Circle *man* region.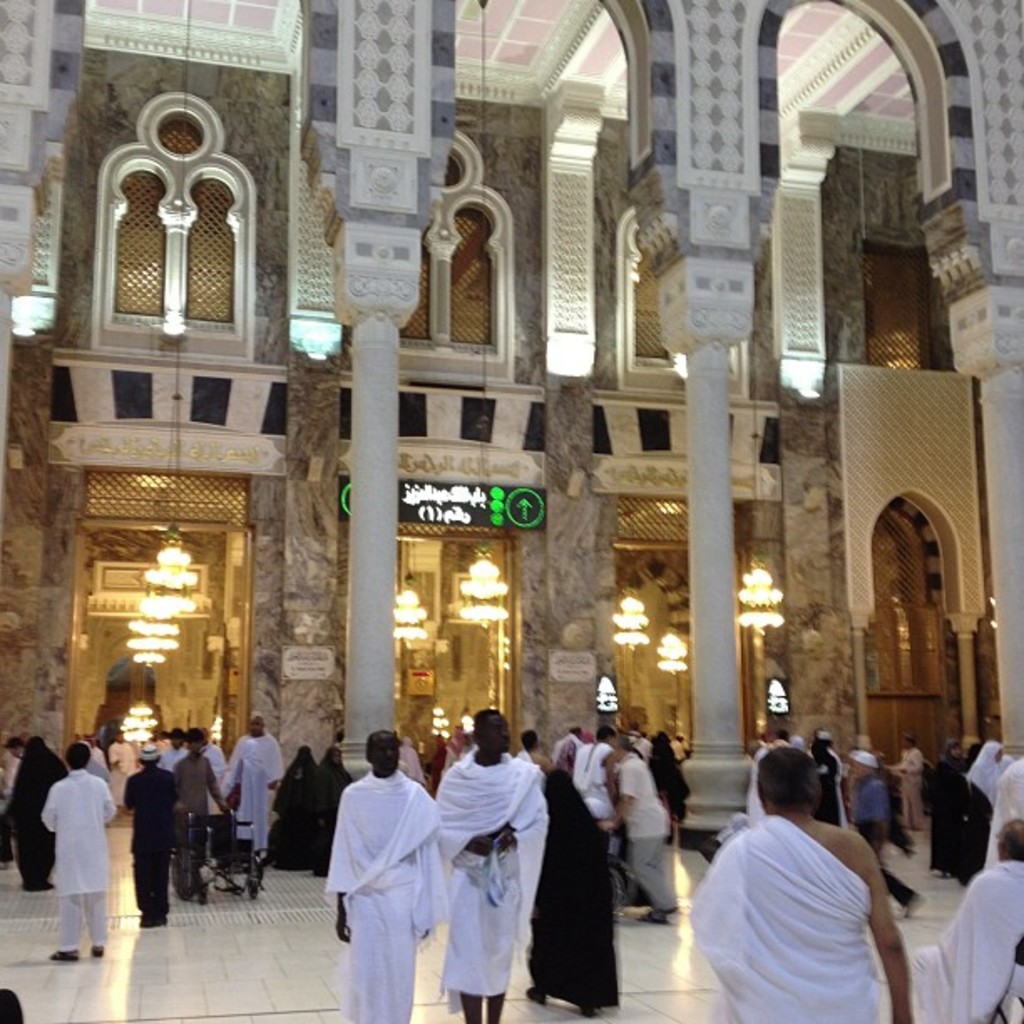
Region: <box>326,728,438,1019</box>.
